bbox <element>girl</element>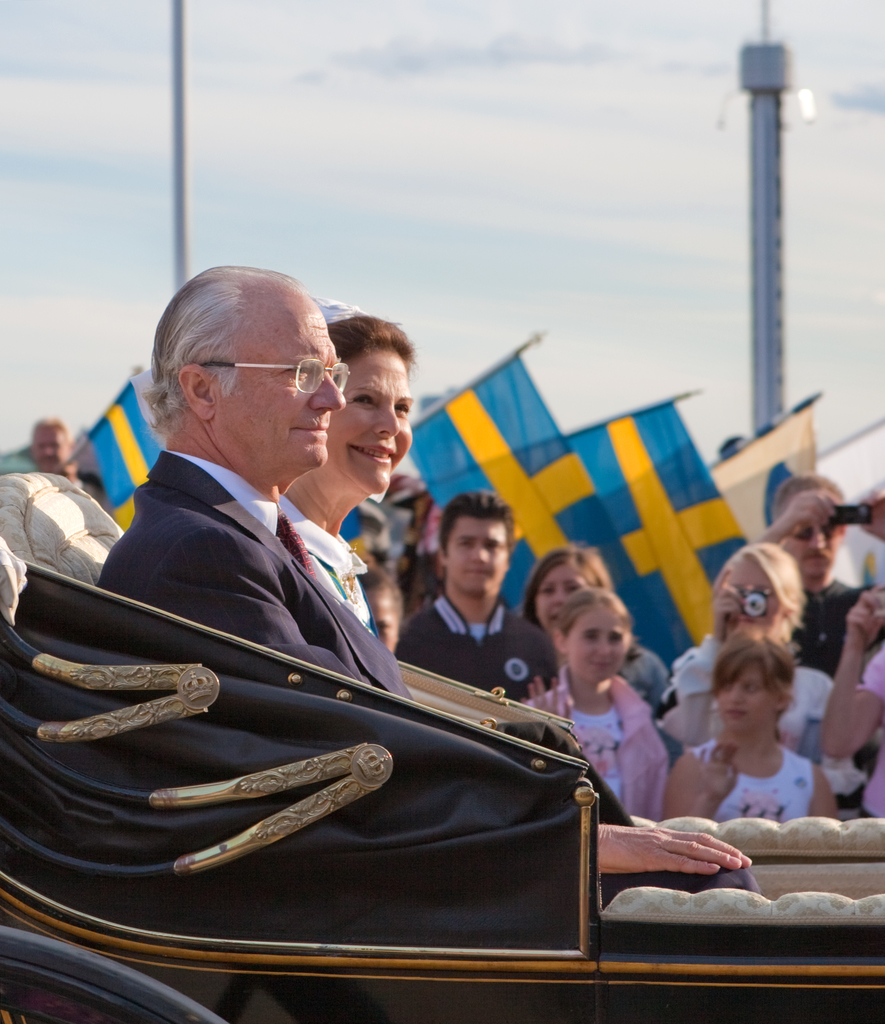
<bbox>821, 583, 884, 819</bbox>
